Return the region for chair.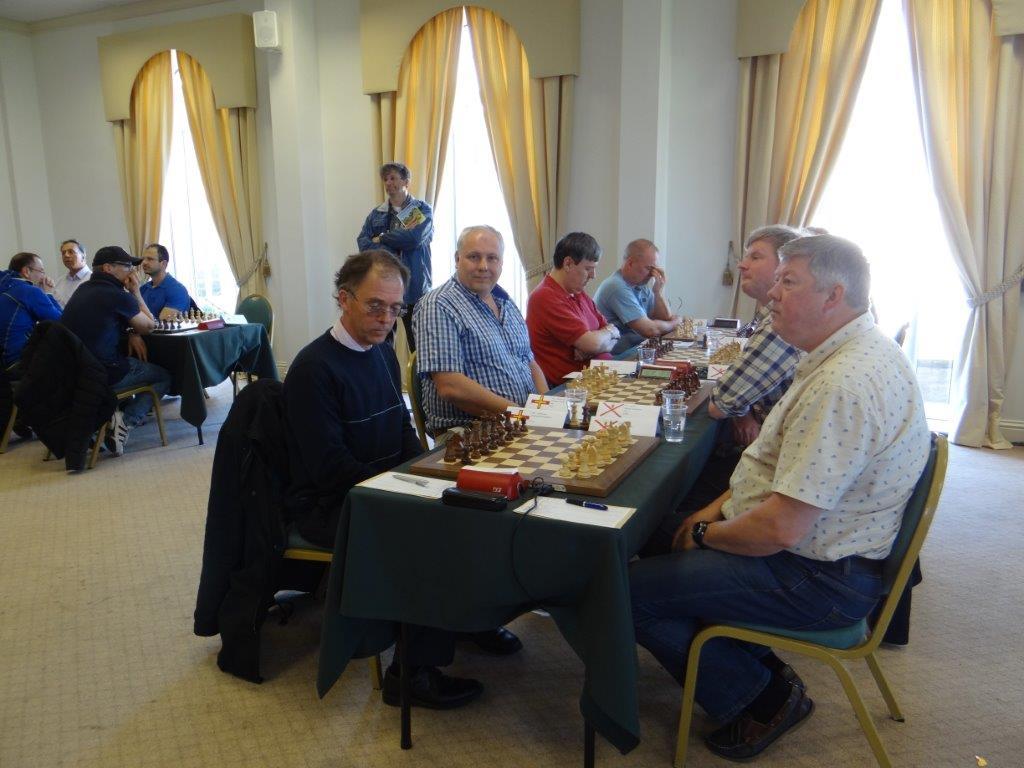
select_region(206, 380, 404, 690).
